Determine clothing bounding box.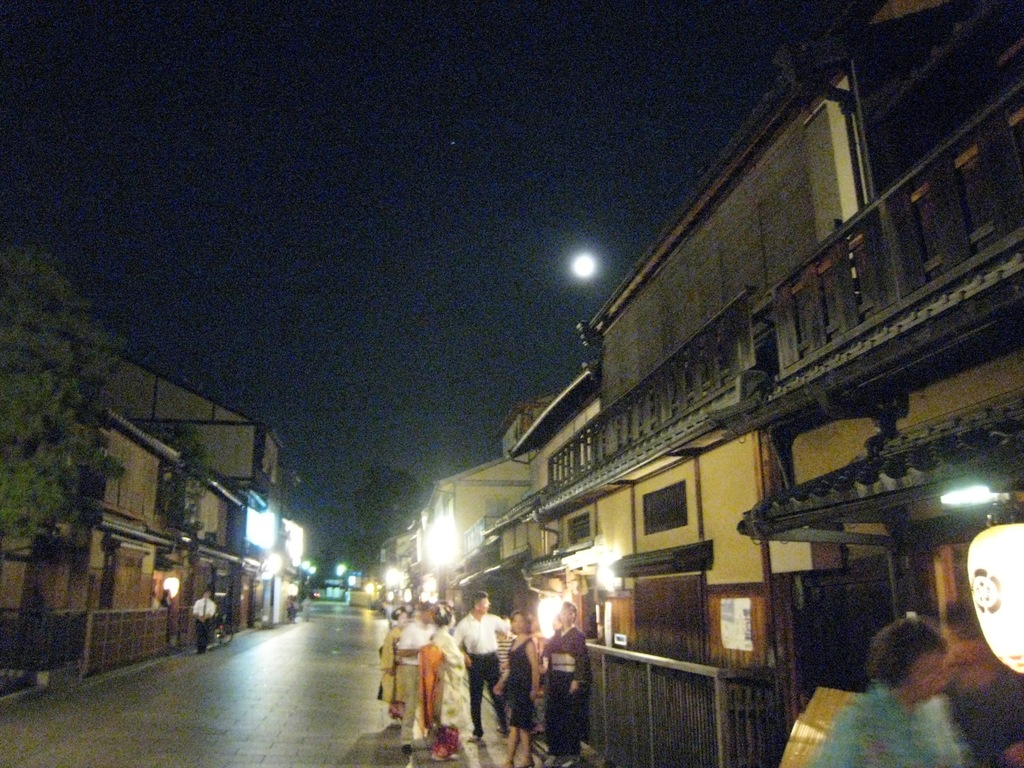
Determined: 809 686 972 767.
